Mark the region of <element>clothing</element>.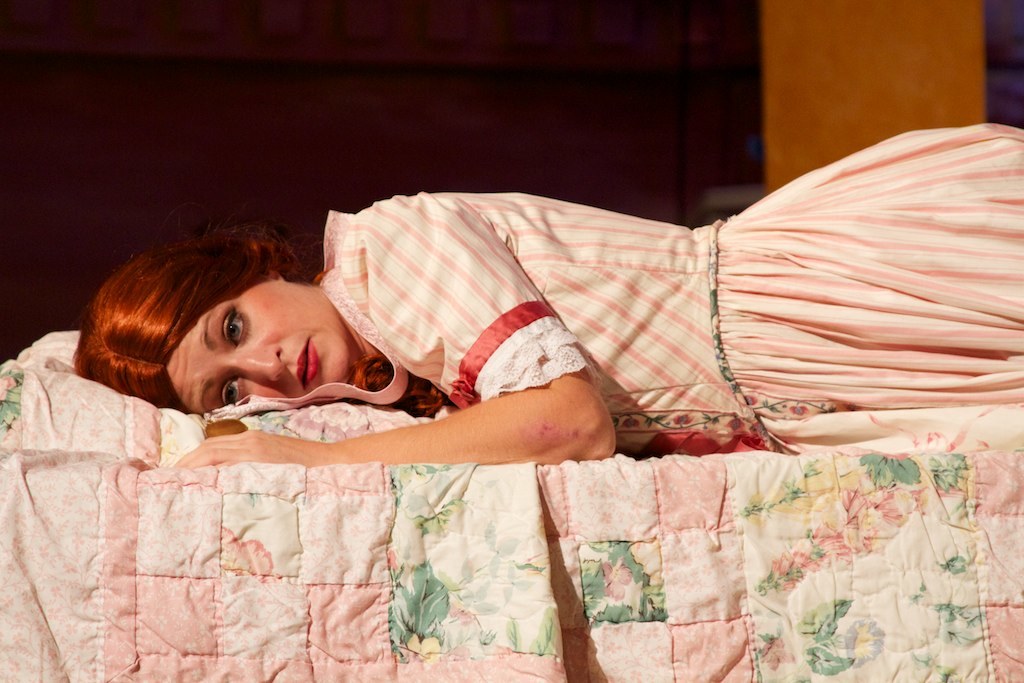
Region: bbox=[266, 155, 963, 472].
